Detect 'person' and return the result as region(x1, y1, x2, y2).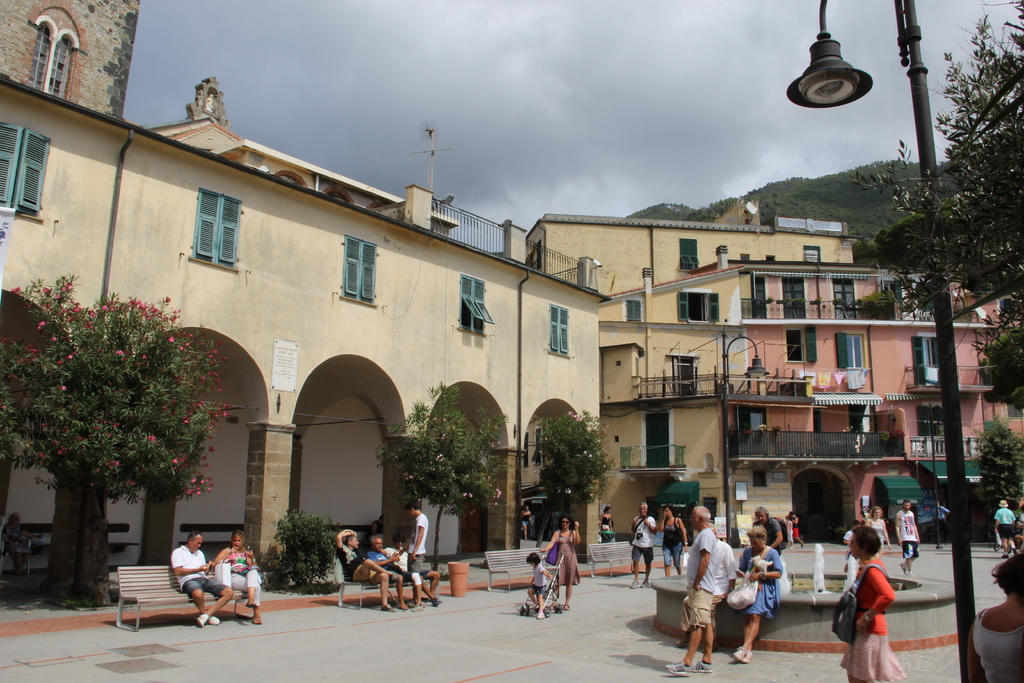
region(519, 547, 554, 617).
